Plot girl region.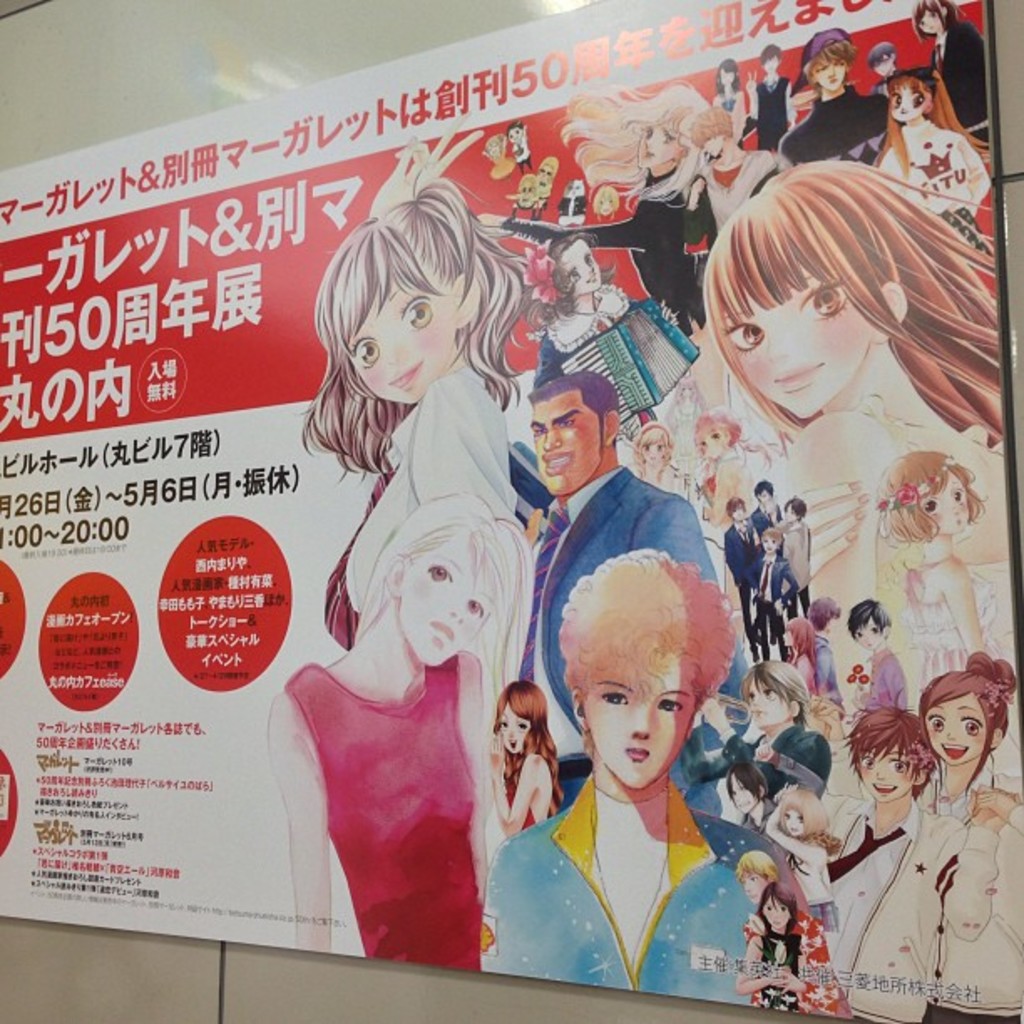
Plotted at {"left": 719, "top": 658, "right": 840, "bottom": 800}.
